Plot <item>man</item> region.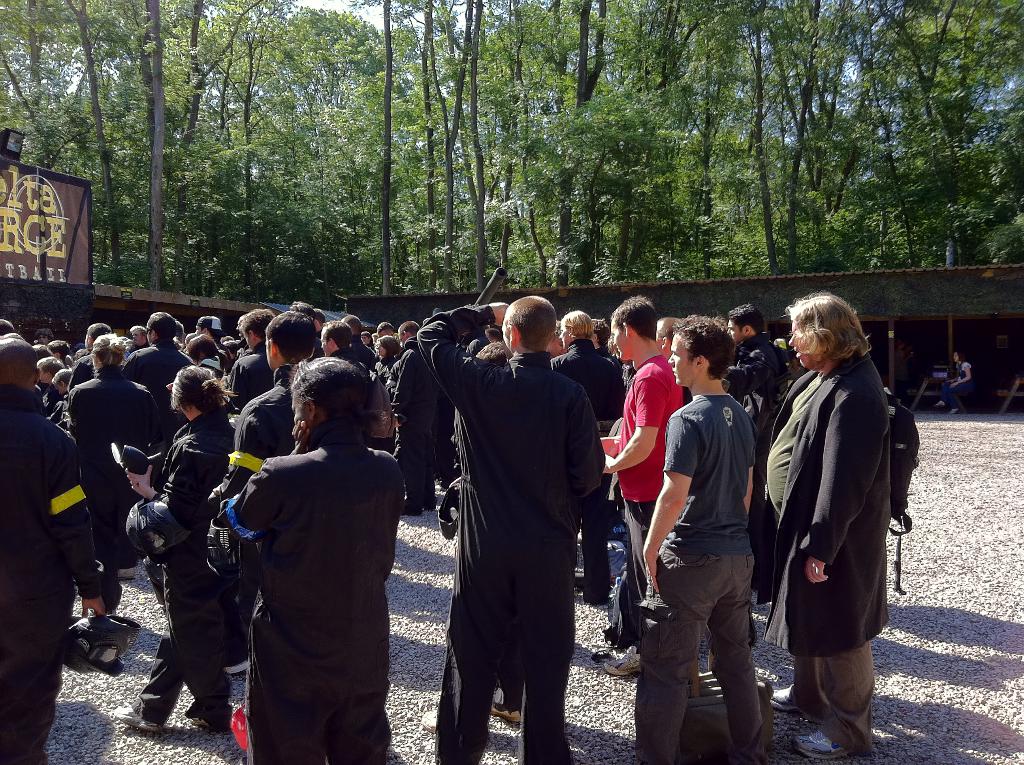
Plotted at {"x1": 339, "y1": 314, "x2": 376, "y2": 369}.
